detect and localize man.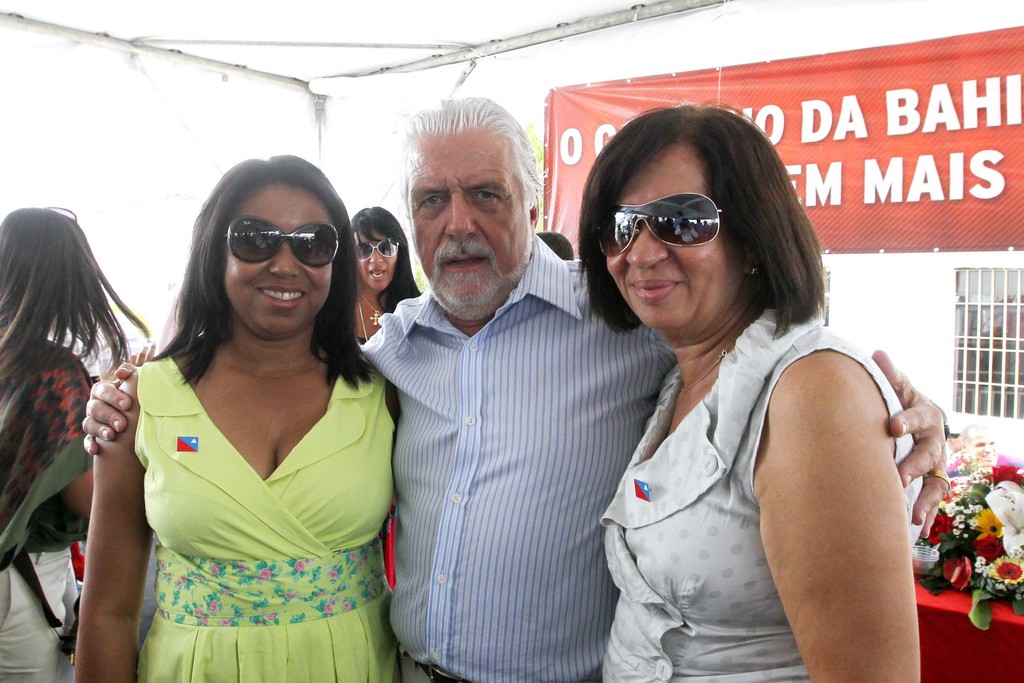
Localized at {"x1": 70, "y1": 96, "x2": 958, "y2": 682}.
